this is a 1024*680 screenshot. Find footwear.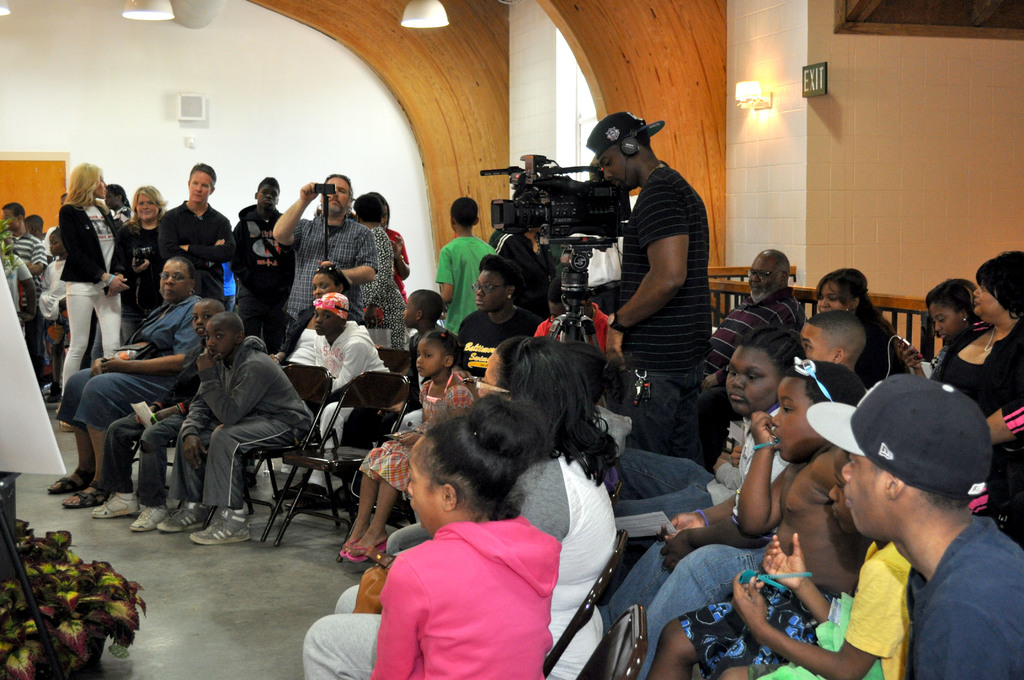
Bounding box: <region>190, 514, 250, 545</region>.
